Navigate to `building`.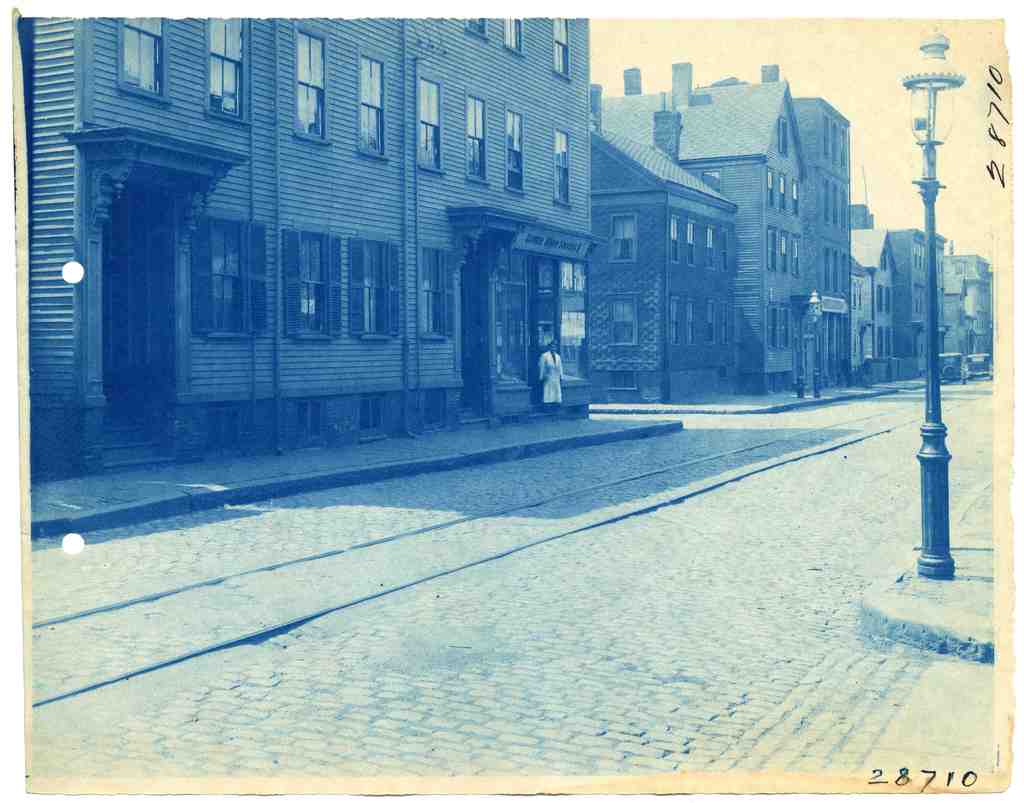
Navigation target: 29, 22, 589, 474.
